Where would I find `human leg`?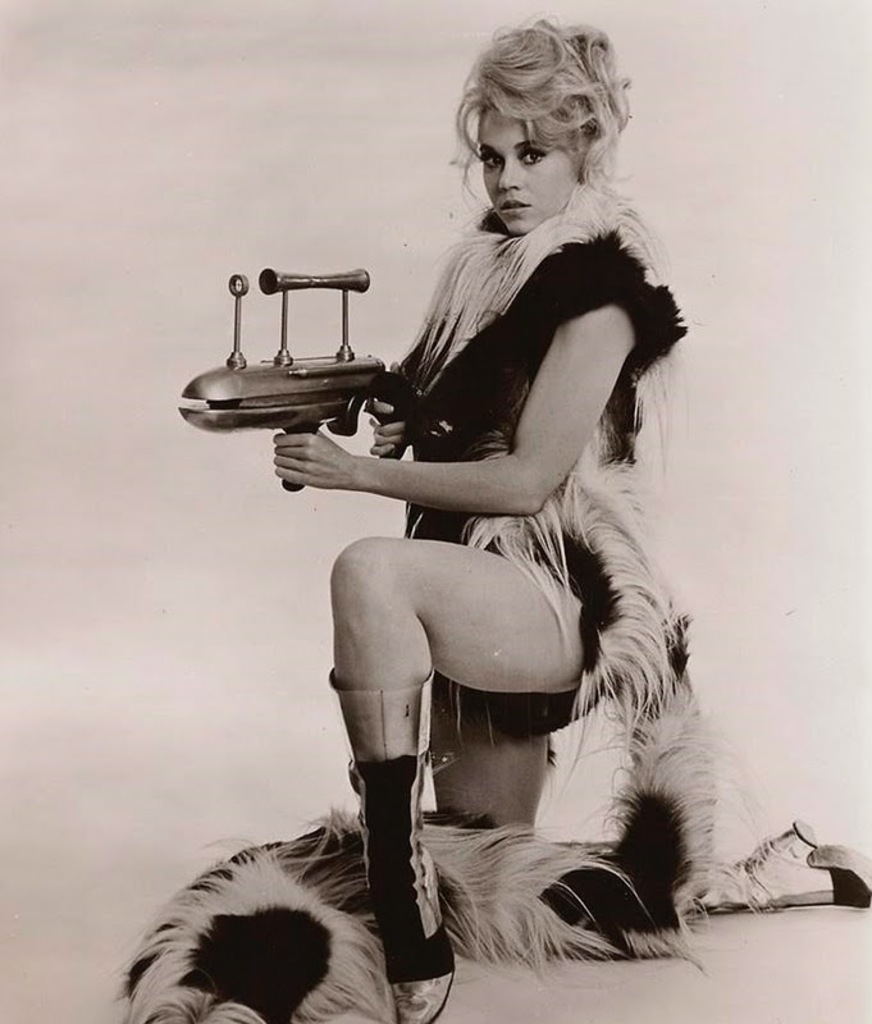
At bbox=(428, 701, 553, 826).
